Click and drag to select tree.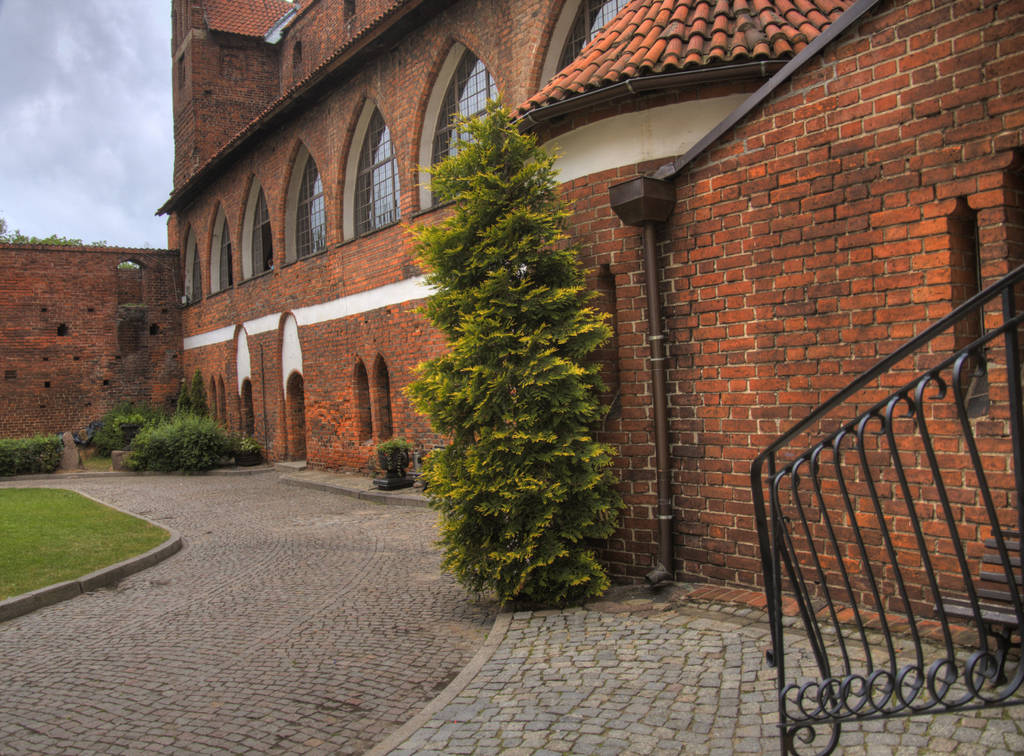
Selection: 385,81,628,594.
